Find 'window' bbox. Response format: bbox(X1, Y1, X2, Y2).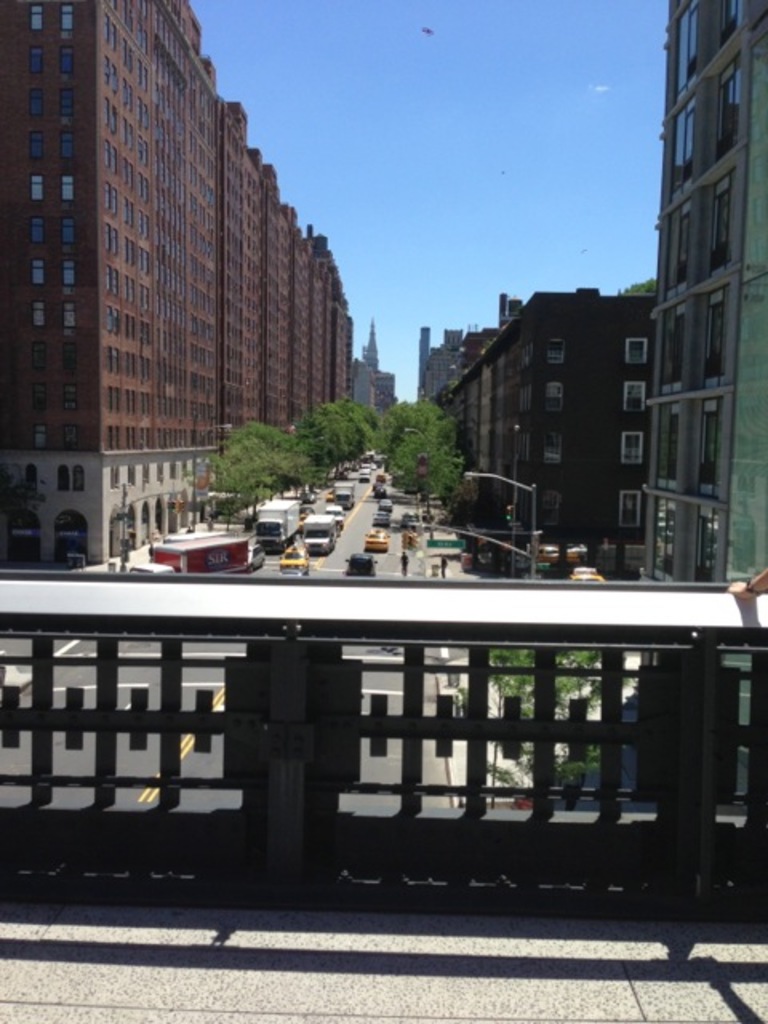
bbox(698, 402, 722, 488).
